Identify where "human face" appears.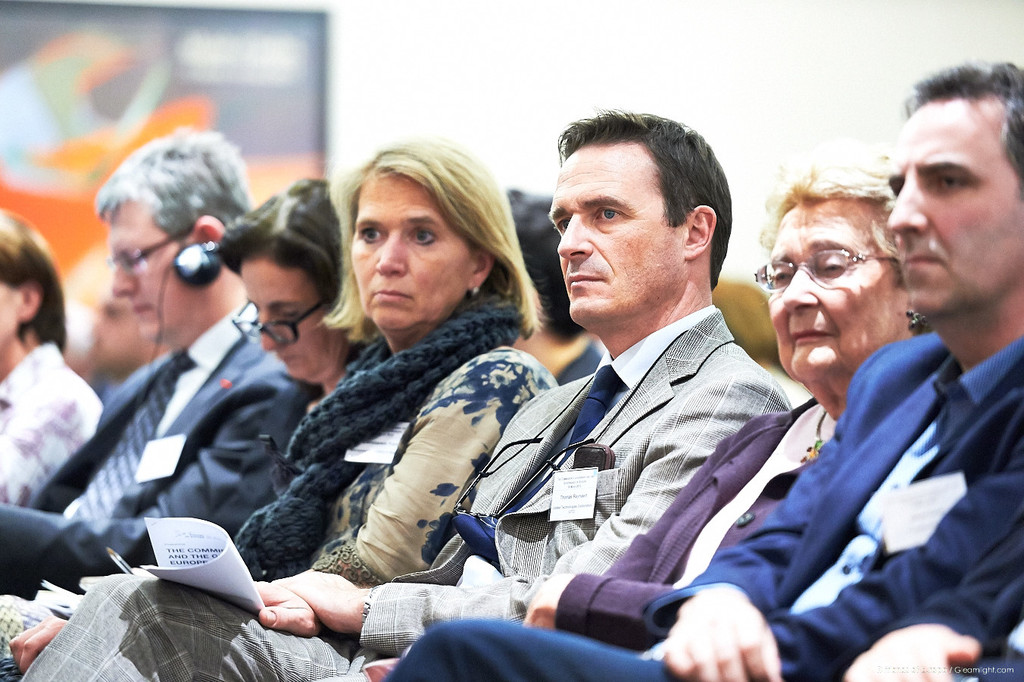
Appears at crop(758, 203, 908, 388).
